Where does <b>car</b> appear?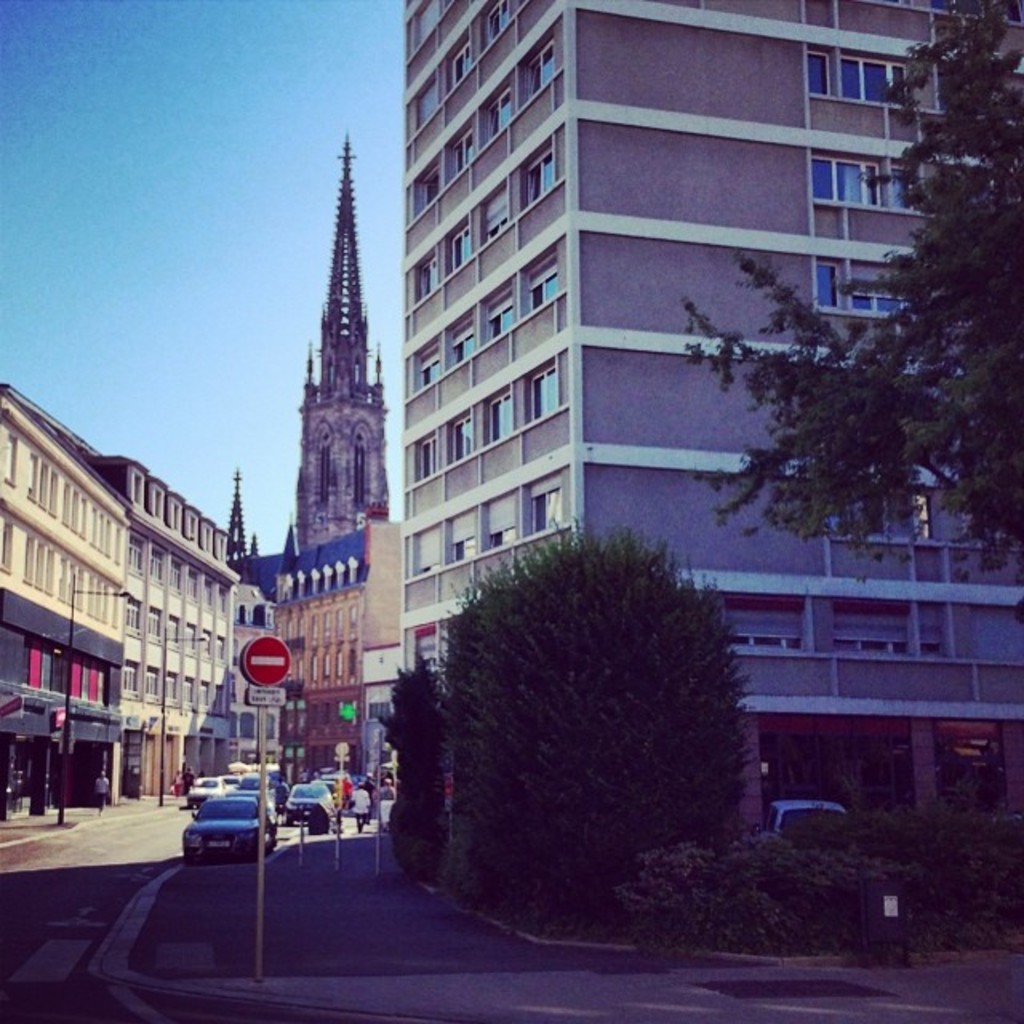
Appears at left=170, top=786, right=288, bottom=877.
